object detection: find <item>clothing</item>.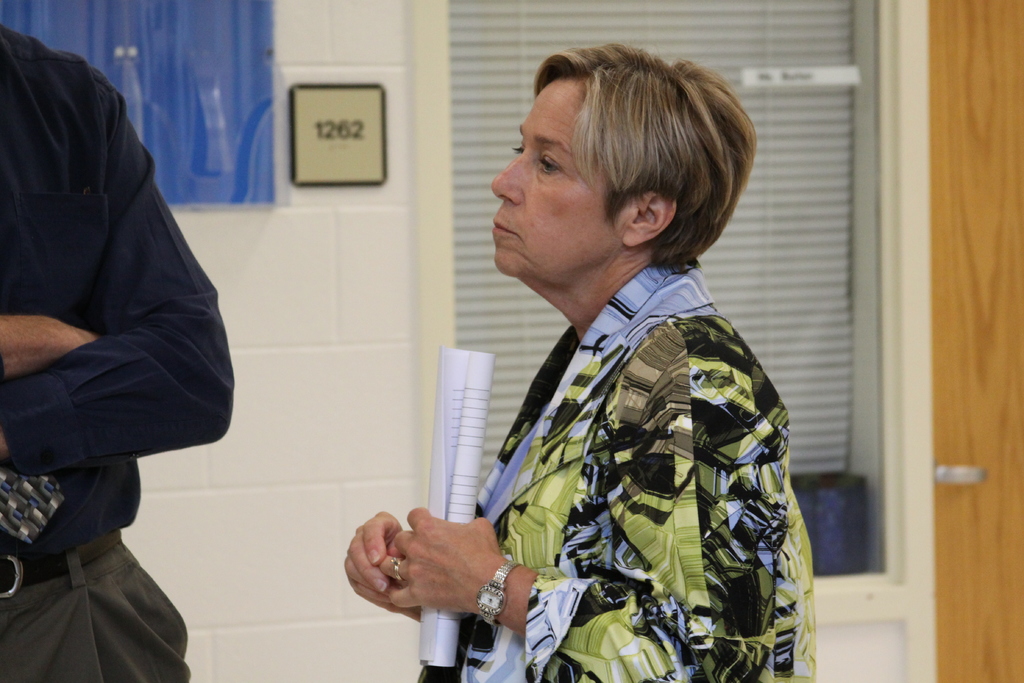
box(456, 237, 818, 682).
